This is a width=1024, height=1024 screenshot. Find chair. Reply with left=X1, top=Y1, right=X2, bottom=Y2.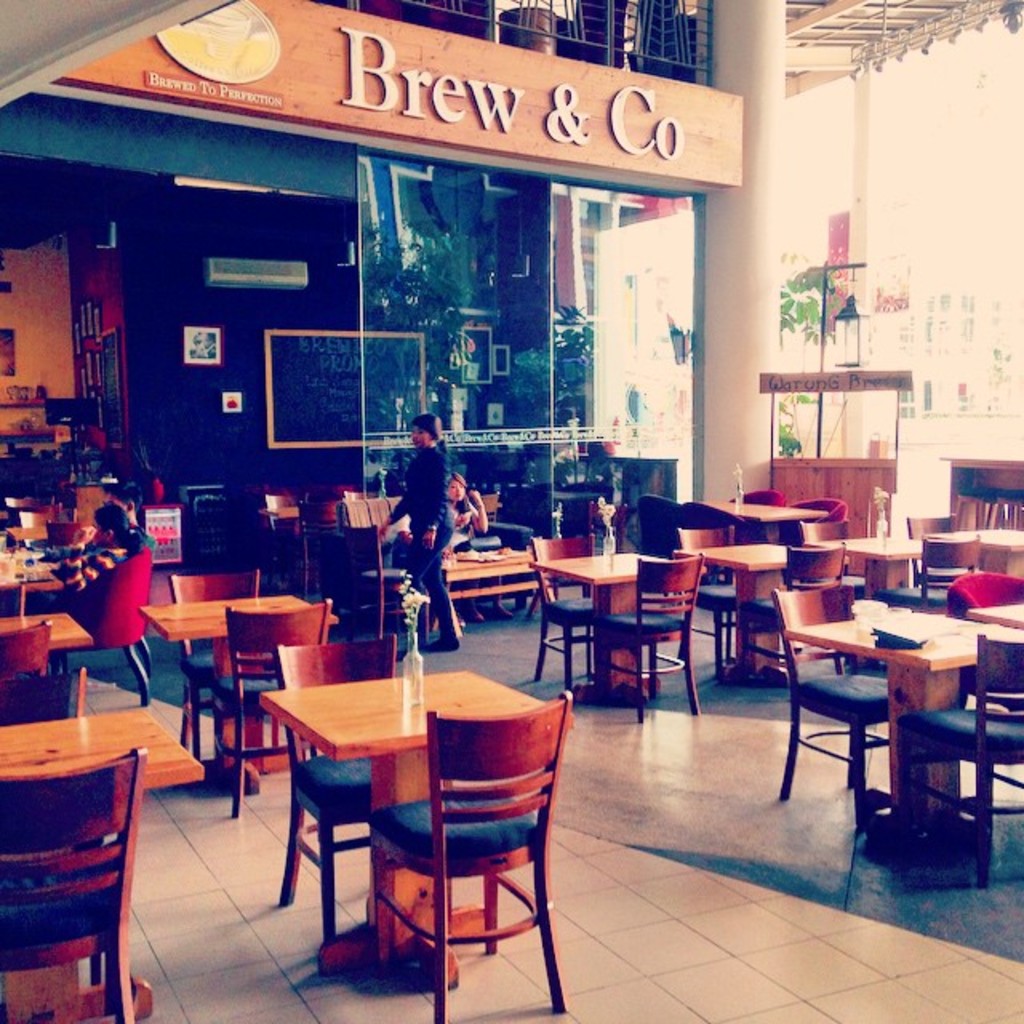
left=272, top=632, right=400, bottom=942.
